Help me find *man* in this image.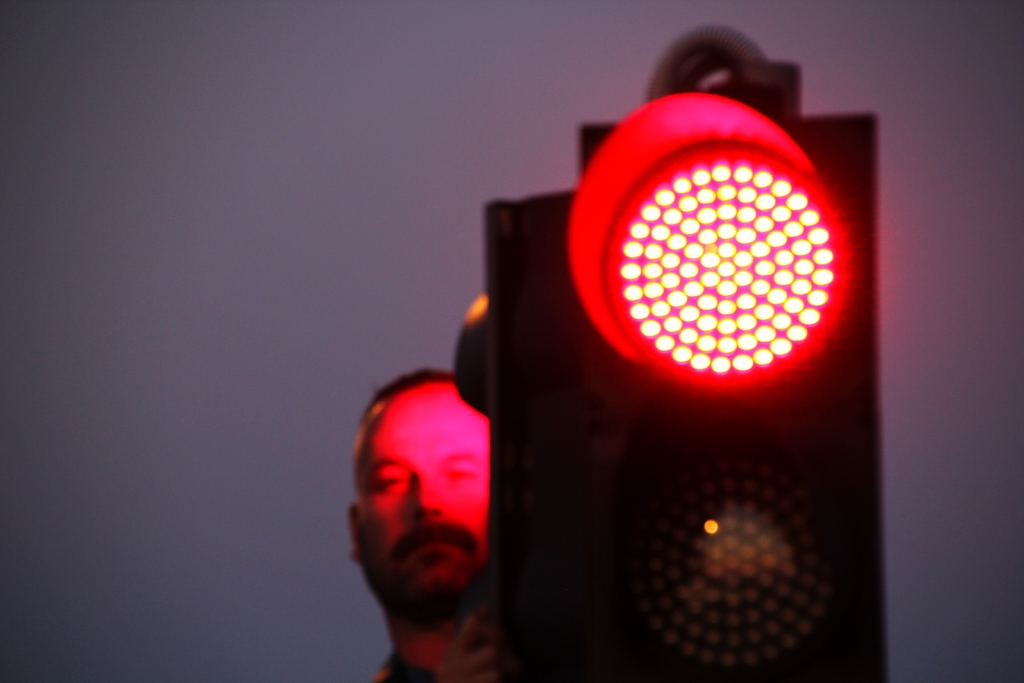
Found it: <box>321,354,547,682</box>.
